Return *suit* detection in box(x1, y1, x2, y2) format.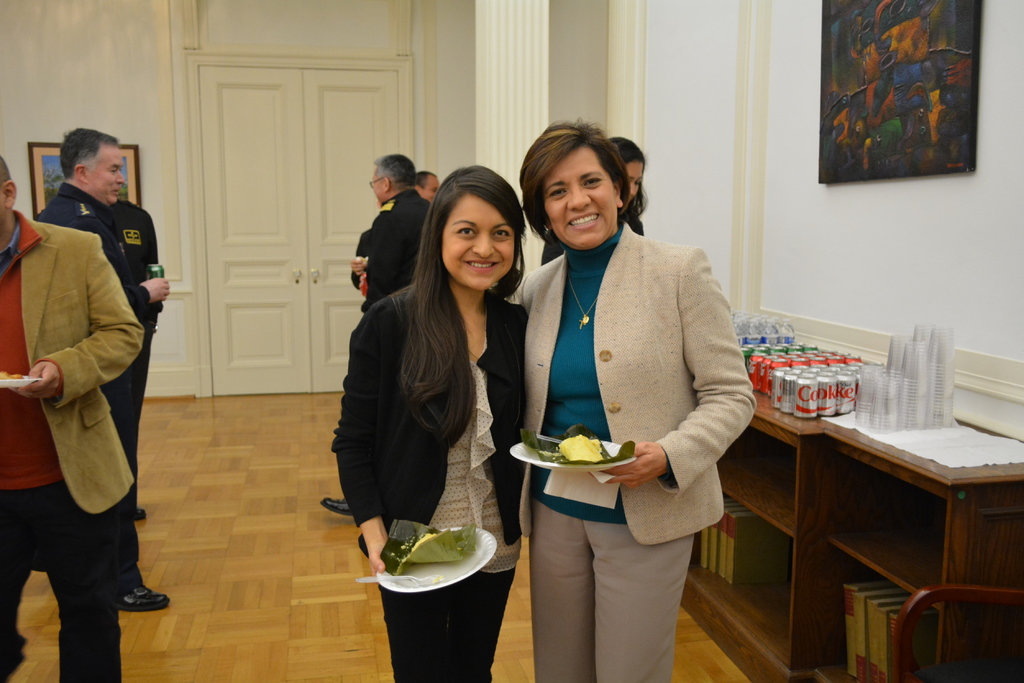
box(361, 188, 437, 317).
